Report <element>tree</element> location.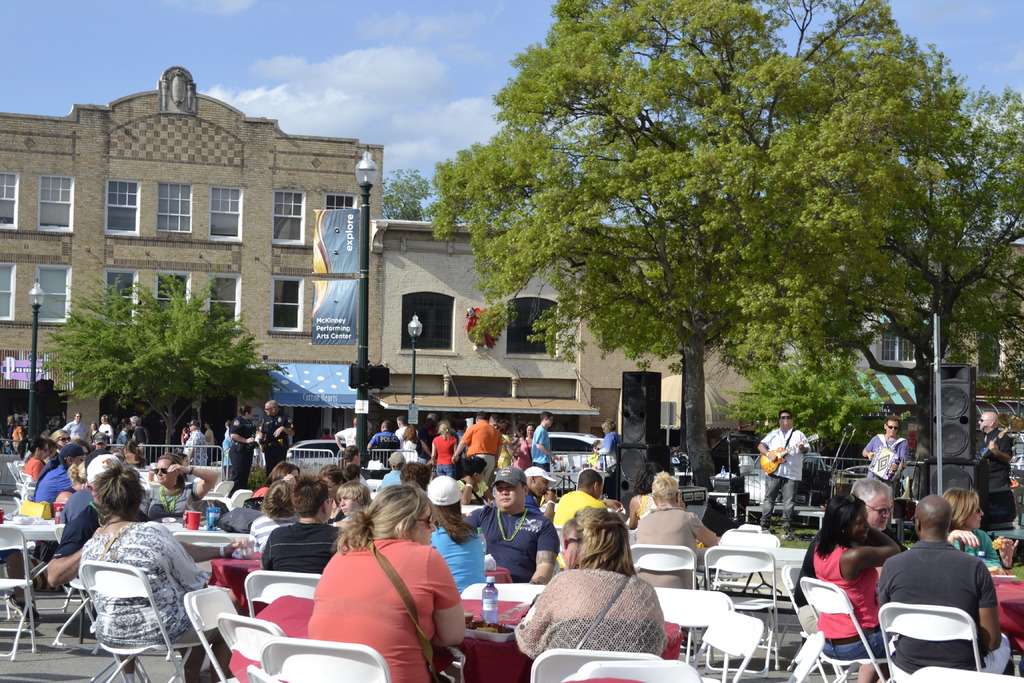
Report: rect(380, 162, 434, 222).
